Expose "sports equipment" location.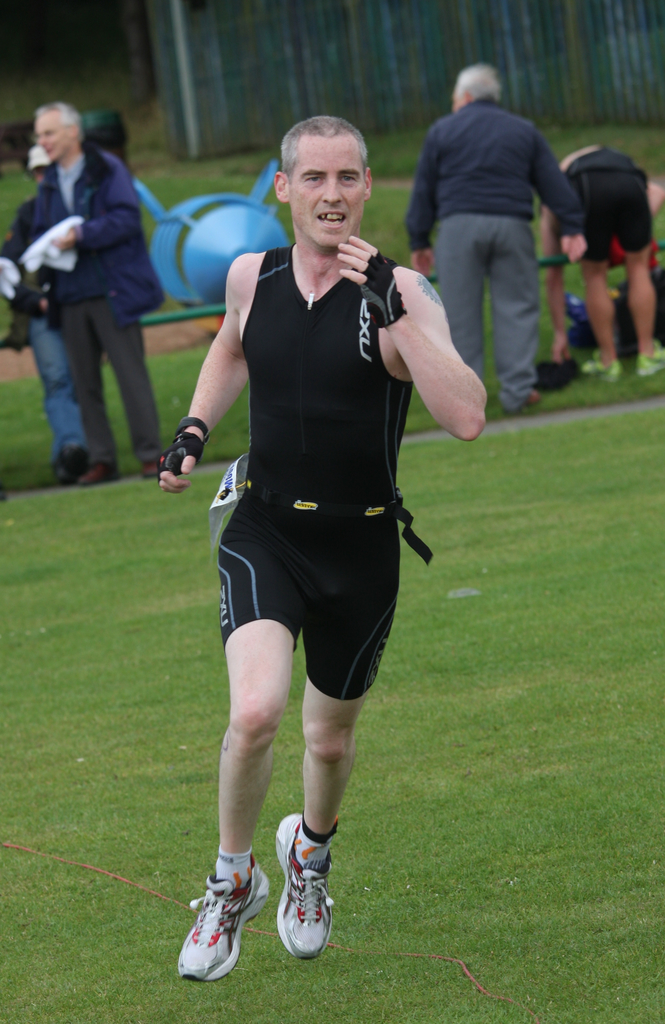
Exposed at bbox=[359, 244, 412, 325].
